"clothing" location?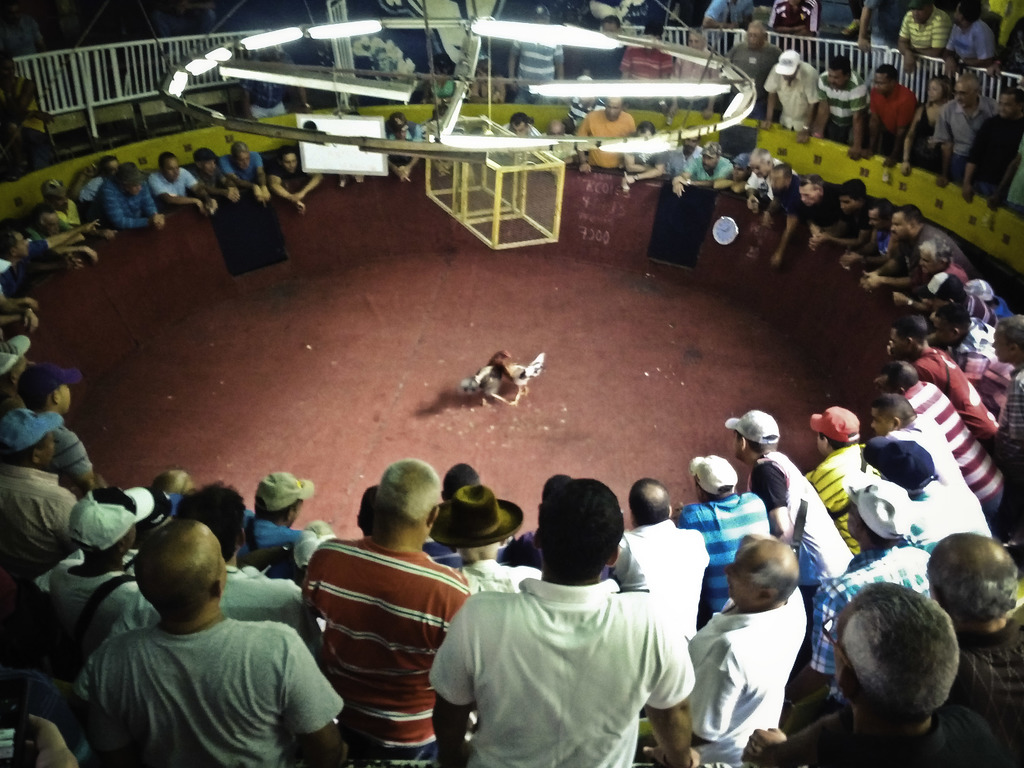
region(0, 465, 79, 588)
